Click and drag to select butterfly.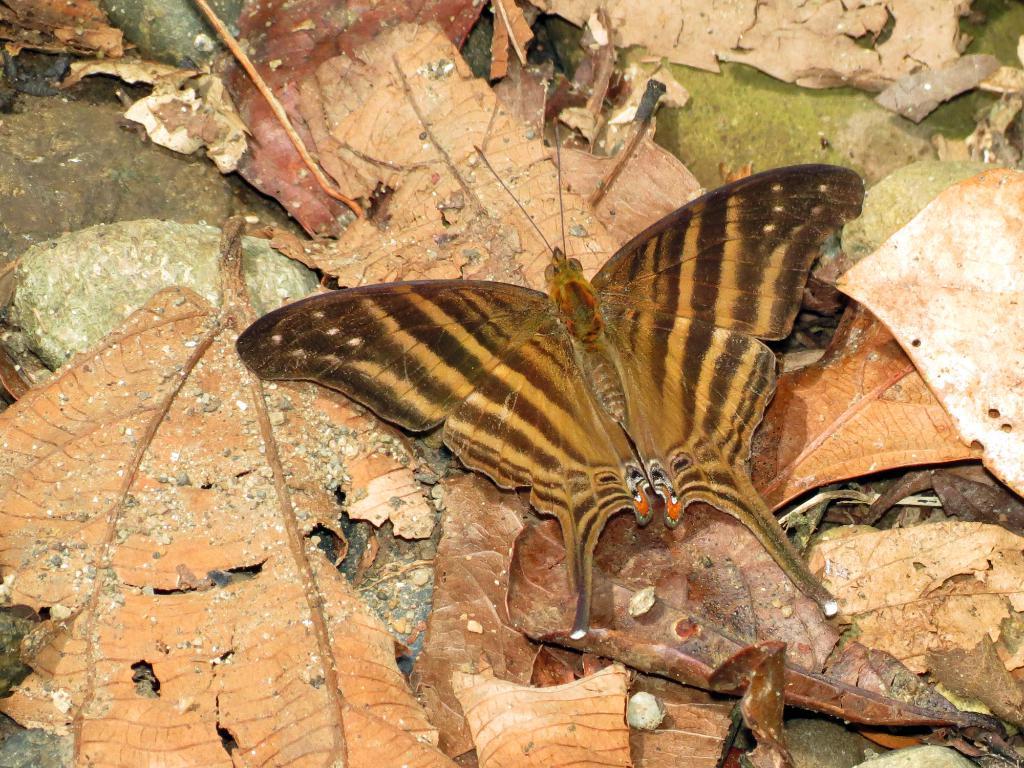
Selection: 236/116/867/637.
